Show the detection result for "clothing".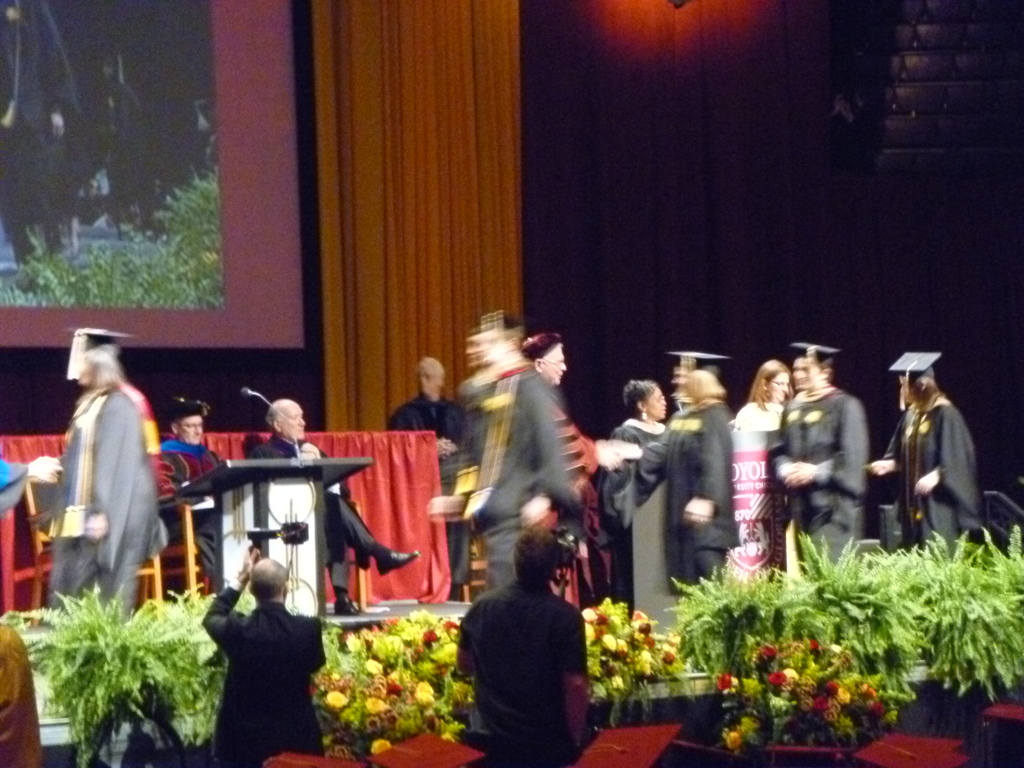
select_region(621, 393, 740, 587).
